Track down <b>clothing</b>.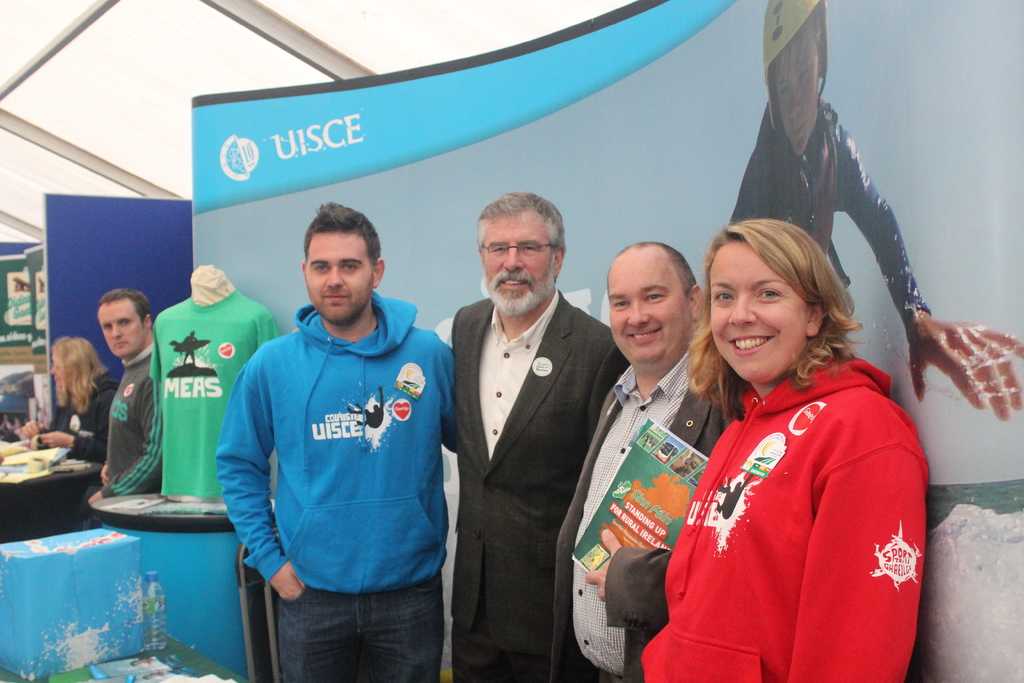
Tracked to [x1=84, y1=345, x2=166, y2=497].
